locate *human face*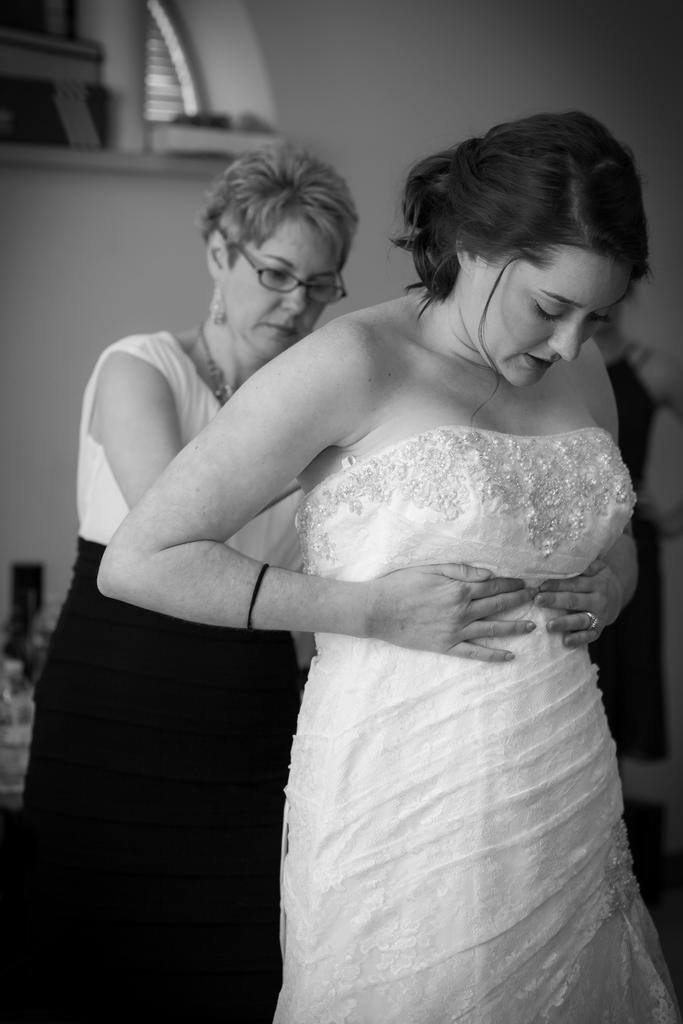
x1=218, y1=216, x2=339, y2=359
